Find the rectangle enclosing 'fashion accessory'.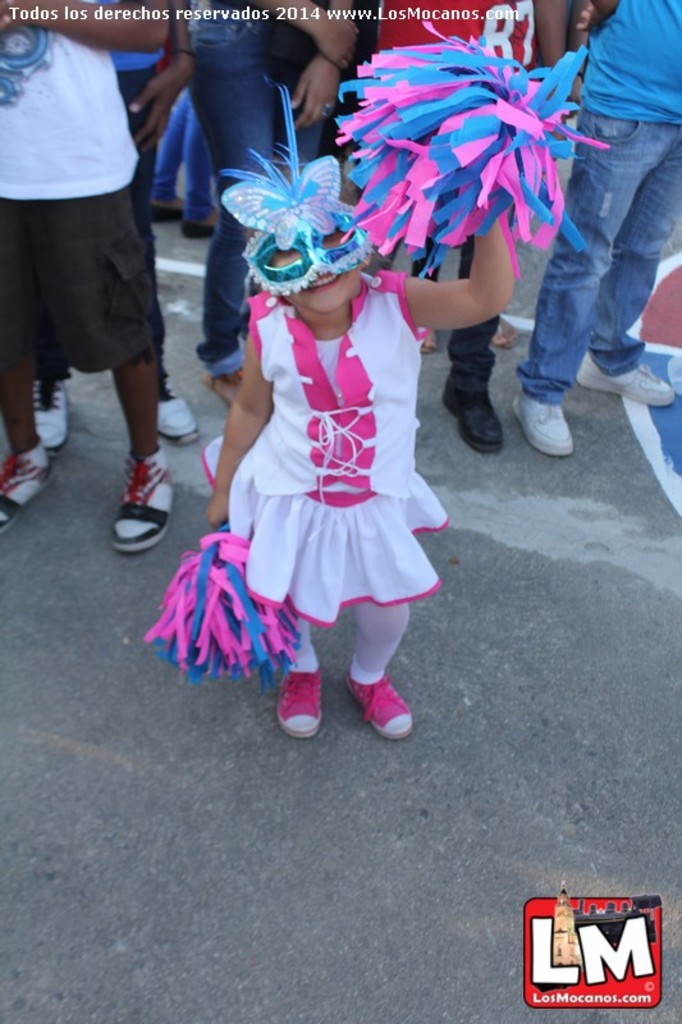
select_region(145, 512, 299, 690).
